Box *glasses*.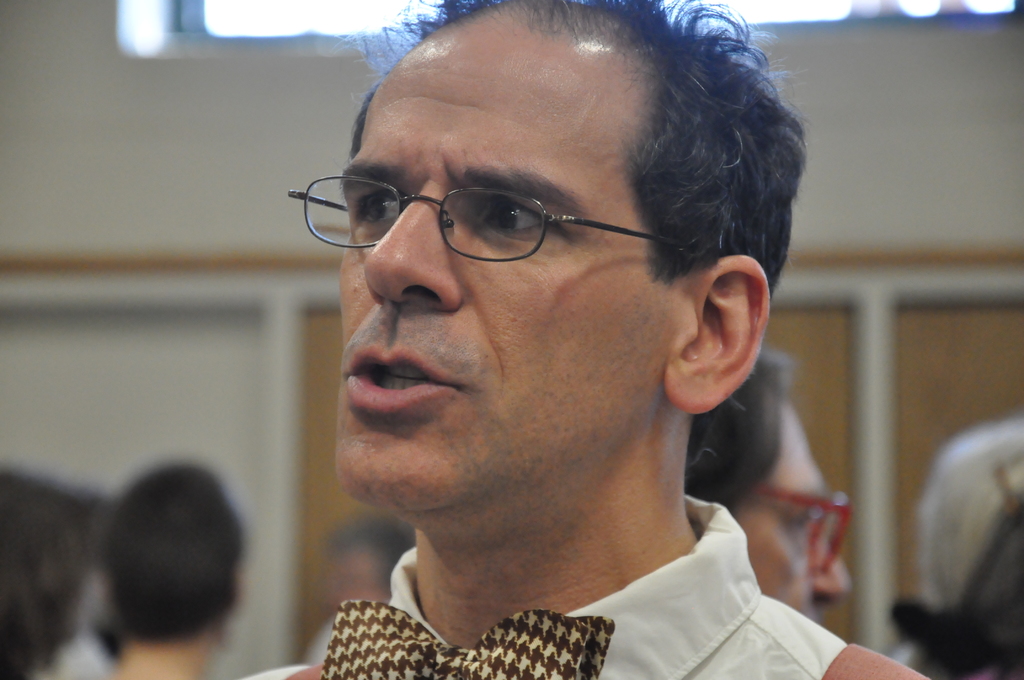
BBox(749, 490, 856, 583).
